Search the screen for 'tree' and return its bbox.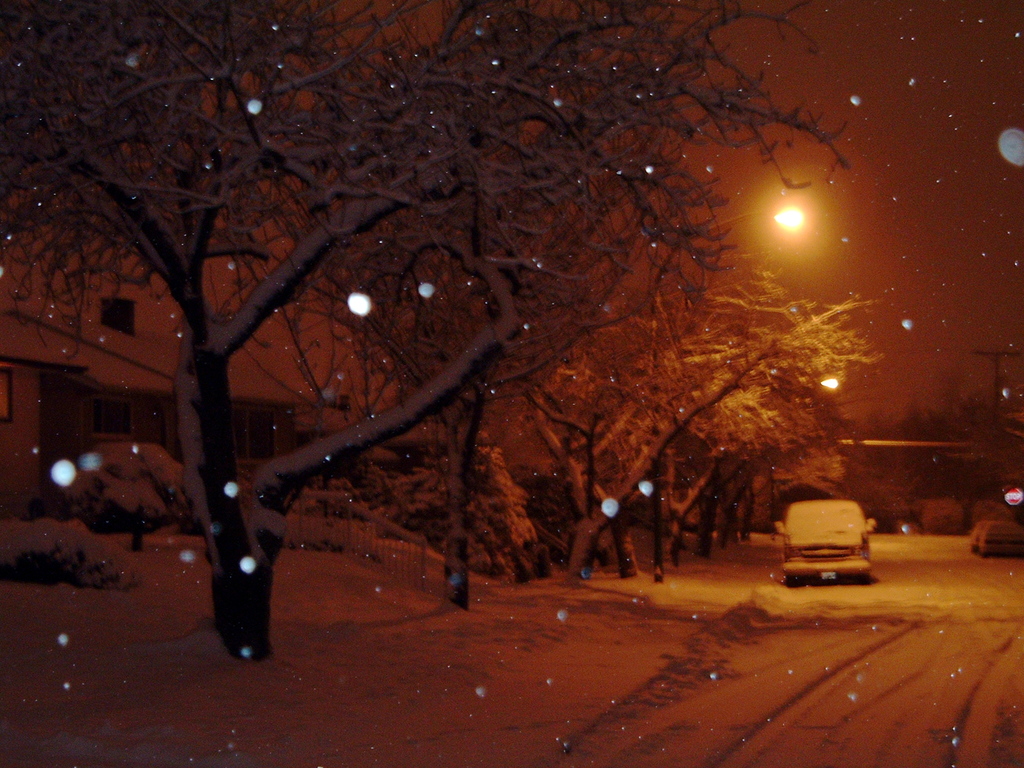
Found: [349,216,857,577].
